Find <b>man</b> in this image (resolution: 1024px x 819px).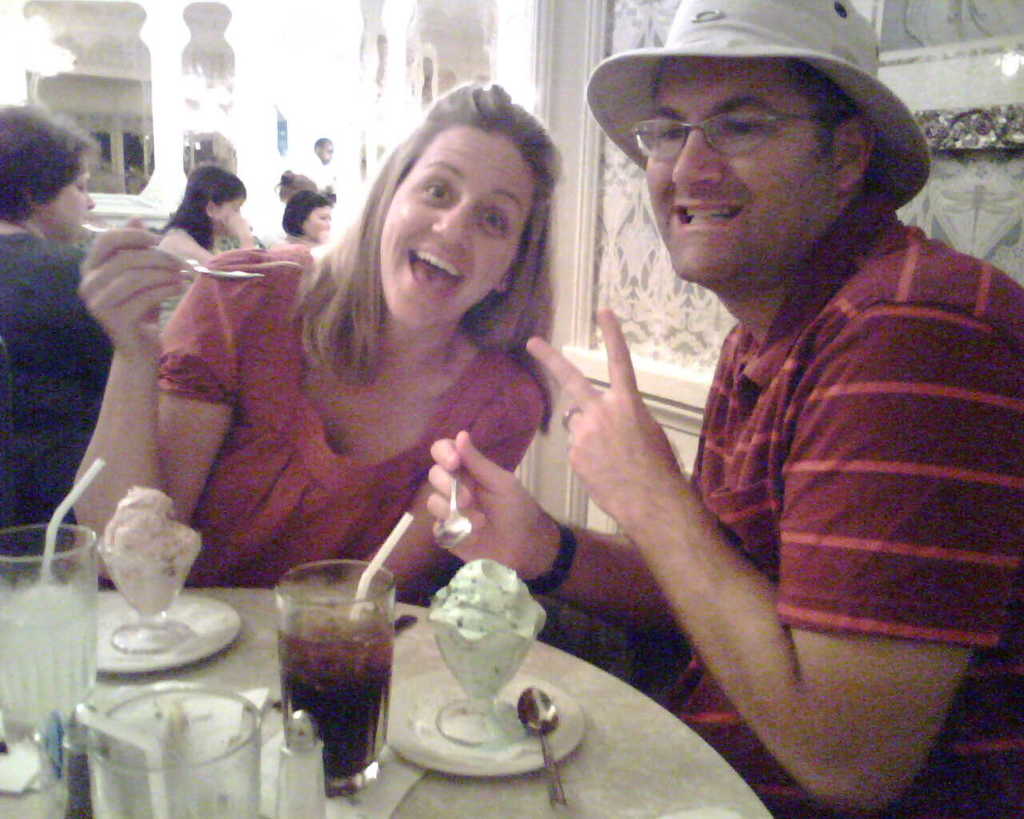
locate(293, 141, 344, 196).
